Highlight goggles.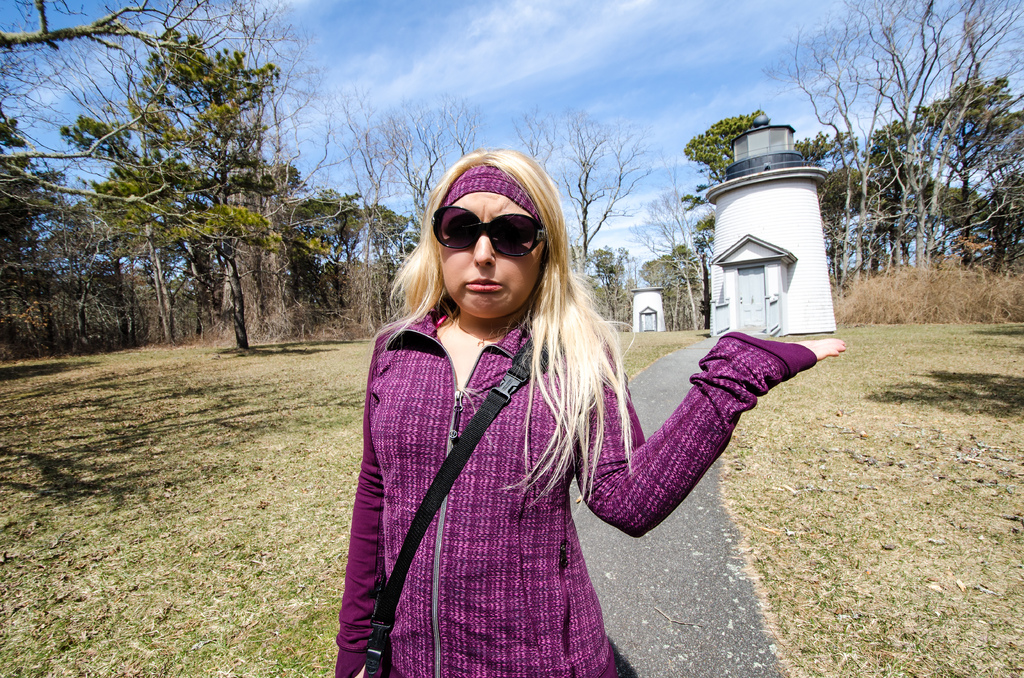
Highlighted region: (x1=436, y1=209, x2=550, y2=287).
